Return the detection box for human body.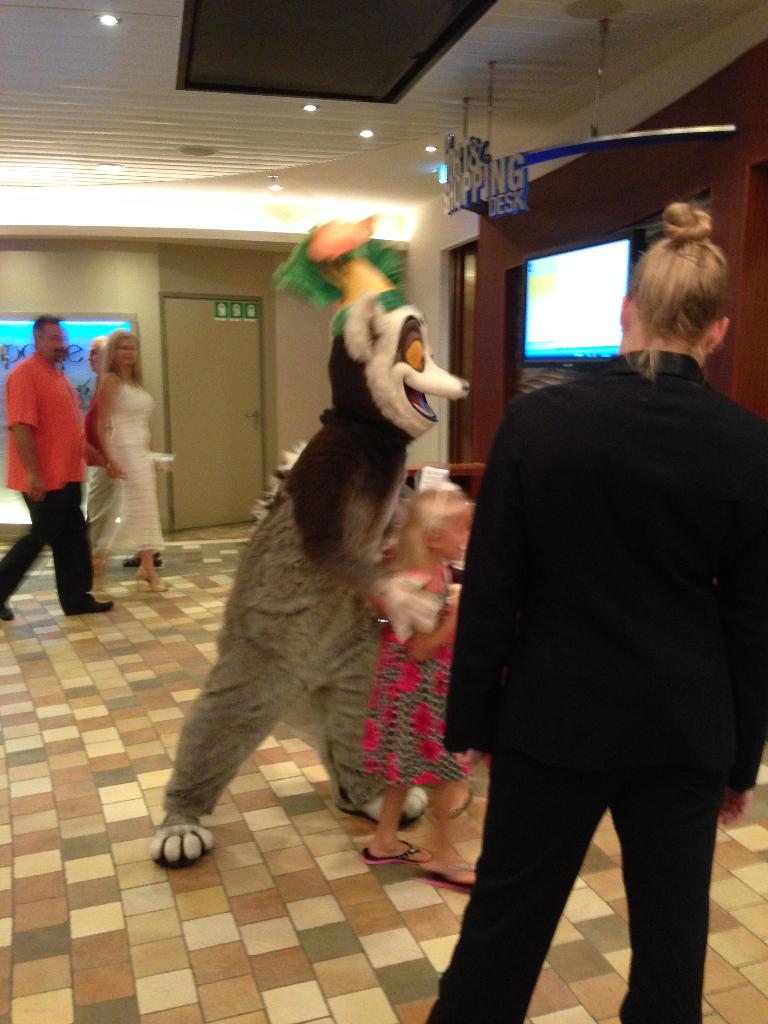
(421,206,767,1023).
